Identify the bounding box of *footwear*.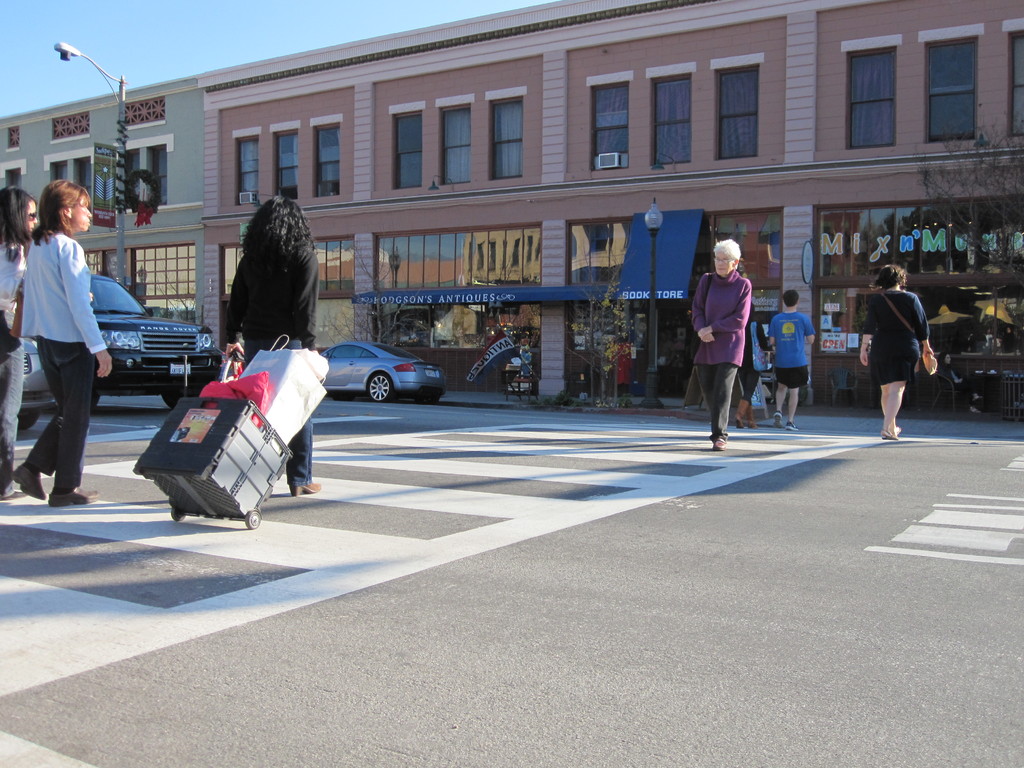
box=[710, 435, 724, 450].
